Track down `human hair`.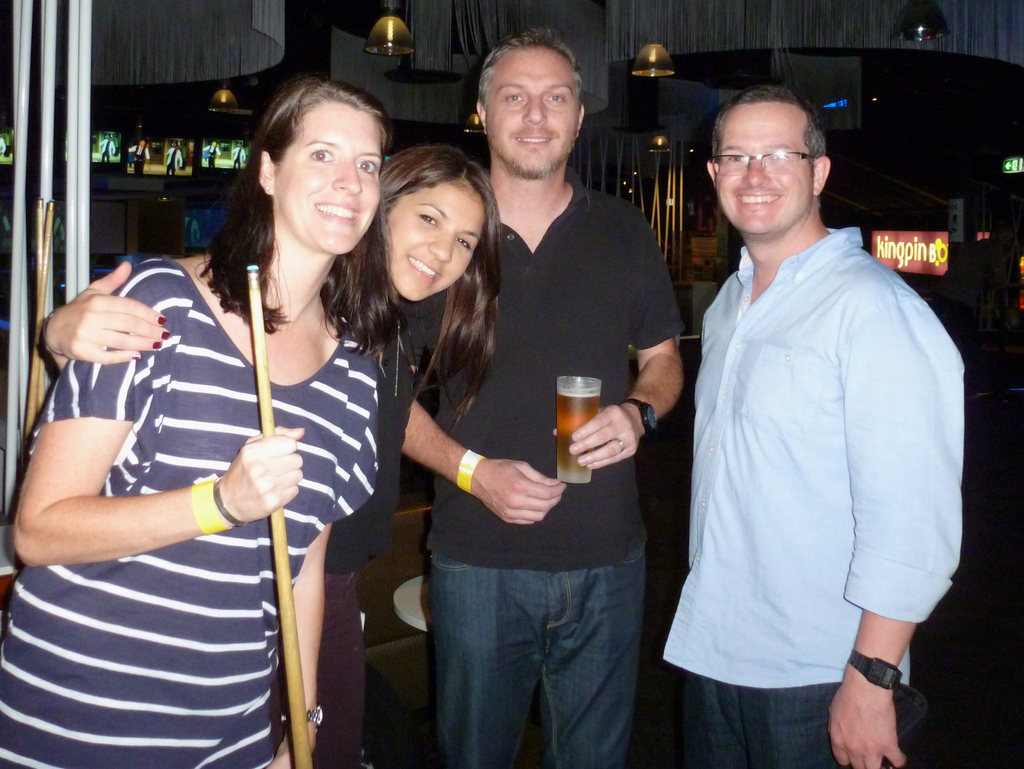
Tracked to Rect(716, 89, 826, 169).
